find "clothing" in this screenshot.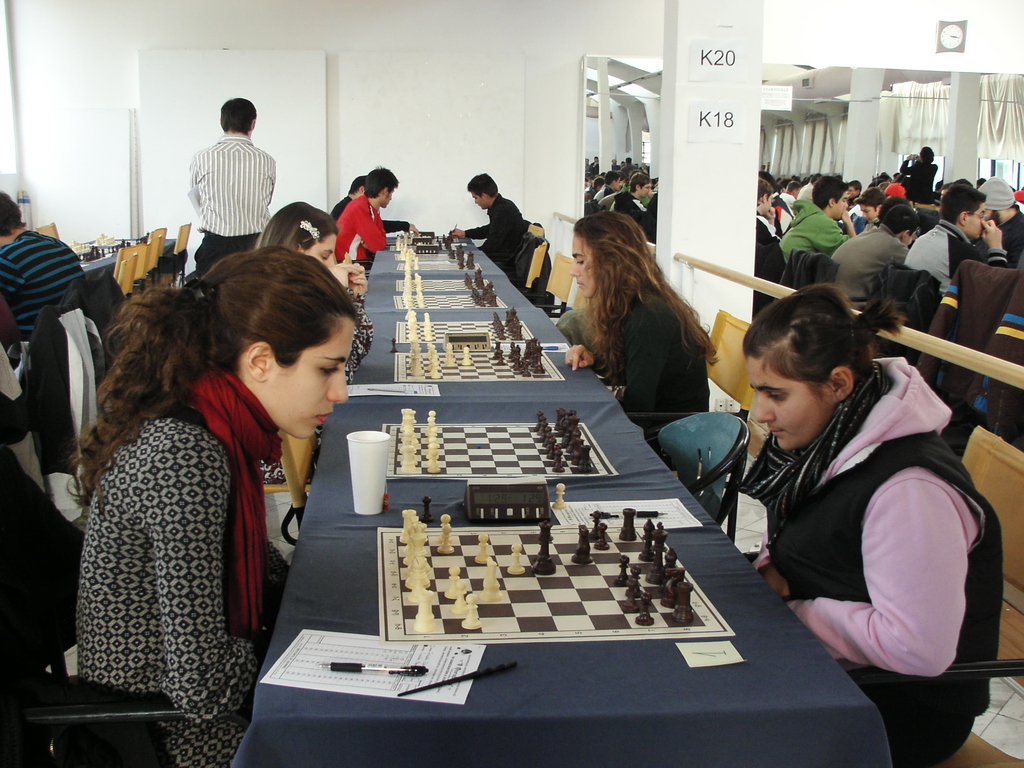
The bounding box for "clothing" is Rect(86, 393, 260, 767).
